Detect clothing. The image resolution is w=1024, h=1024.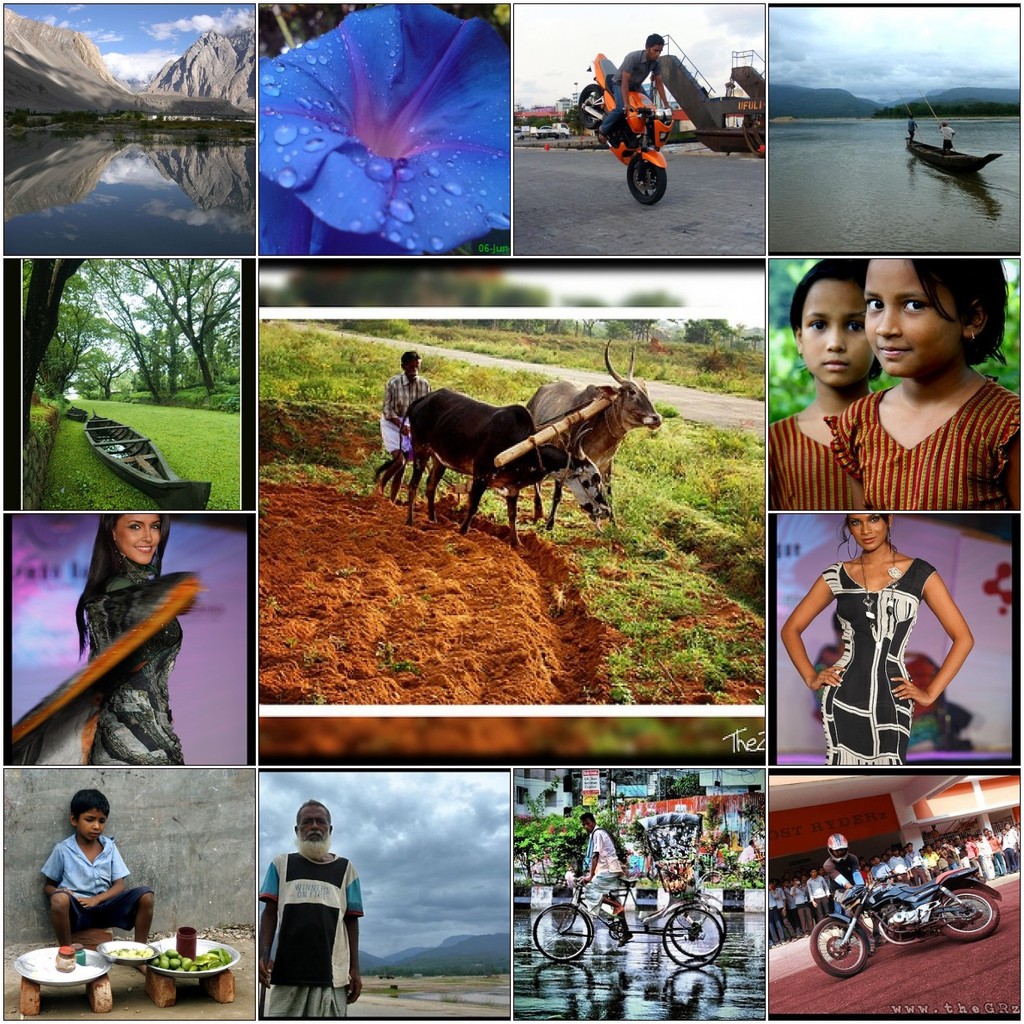
rect(254, 836, 359, 1006).
